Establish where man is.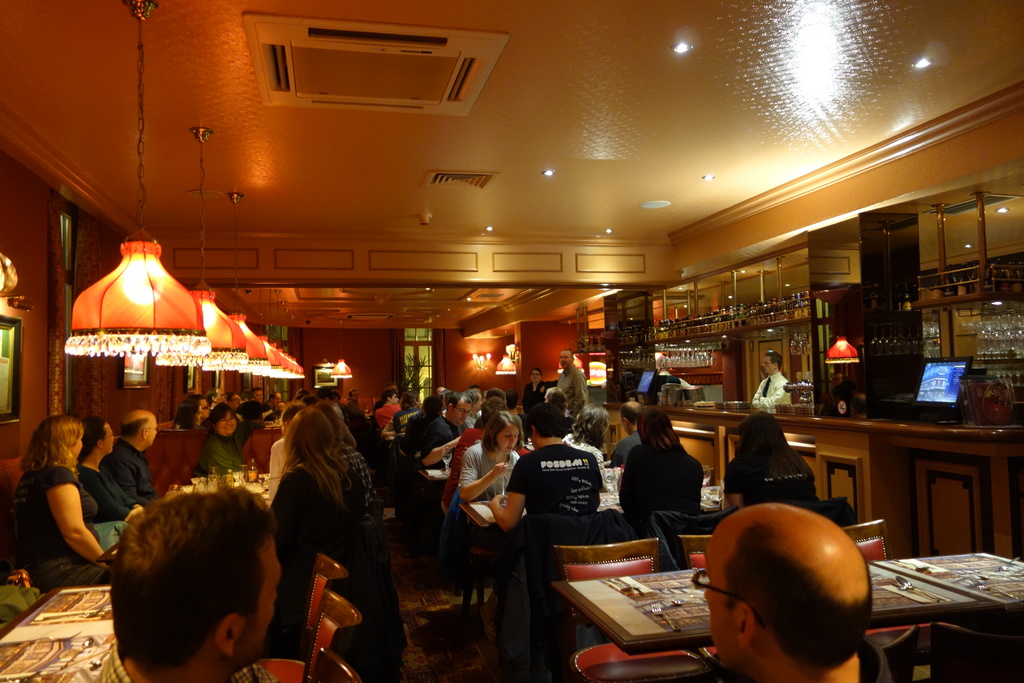
Established at 375,390,401,429.
